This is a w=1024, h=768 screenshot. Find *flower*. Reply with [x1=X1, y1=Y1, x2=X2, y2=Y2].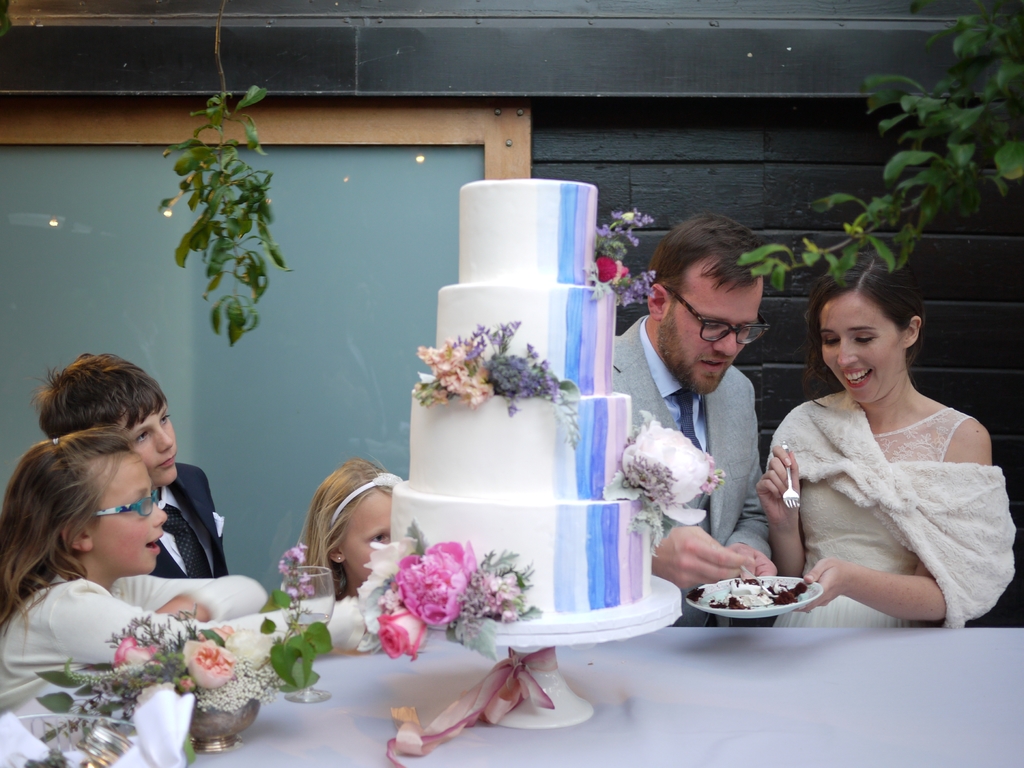
[x1=380, y1=603, x2=432, y2=661].
